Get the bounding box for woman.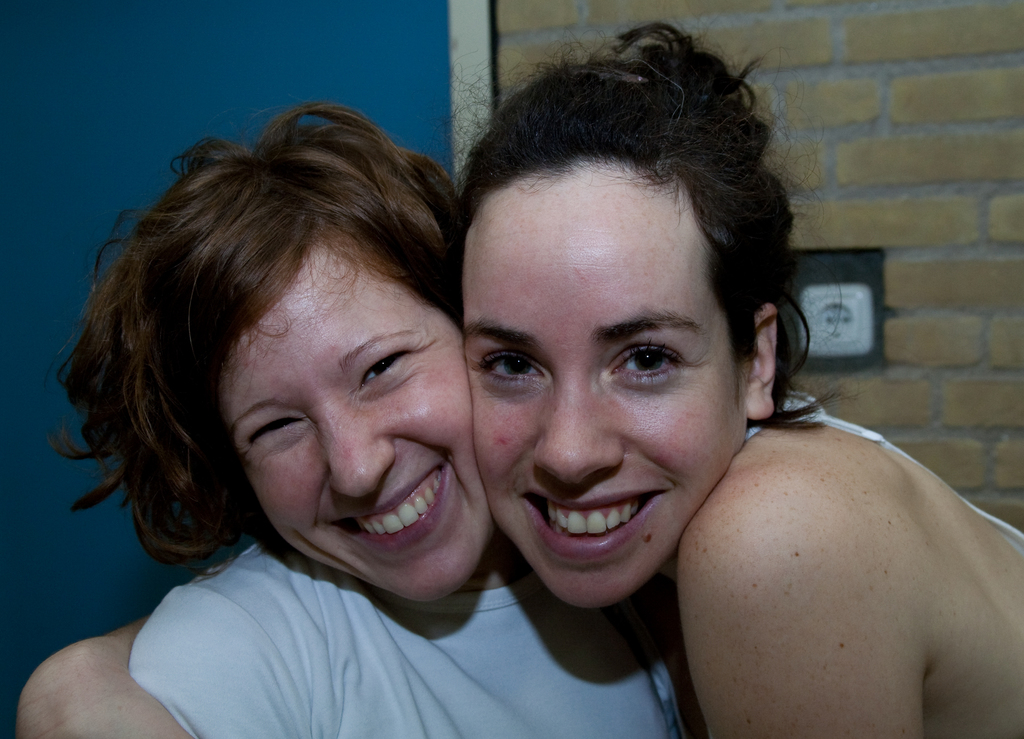
<bbox>49, 100, 702, 734</bbox>.
